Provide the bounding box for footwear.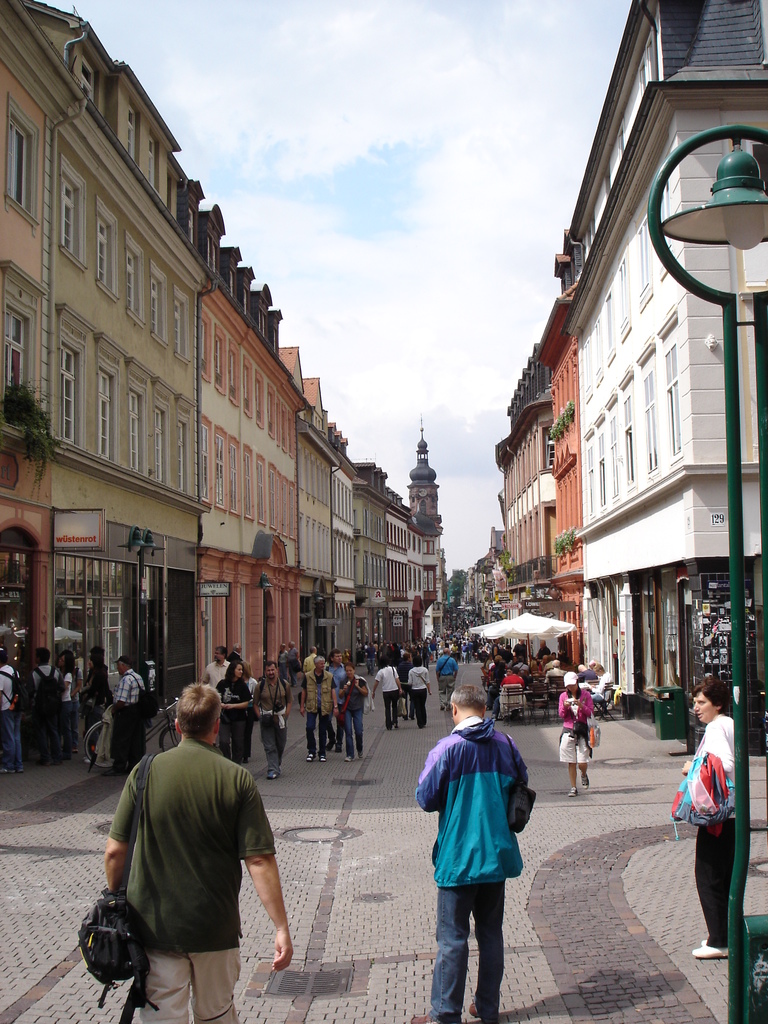
345 751 352 762.
